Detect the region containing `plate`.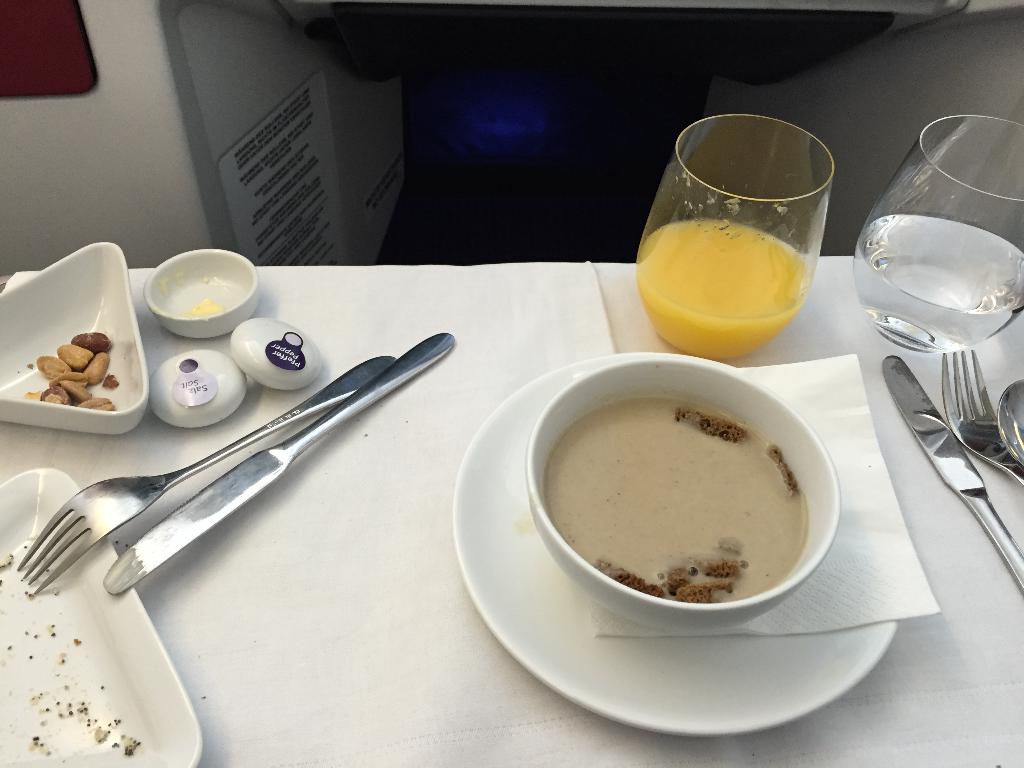
[0,463,197,767].
